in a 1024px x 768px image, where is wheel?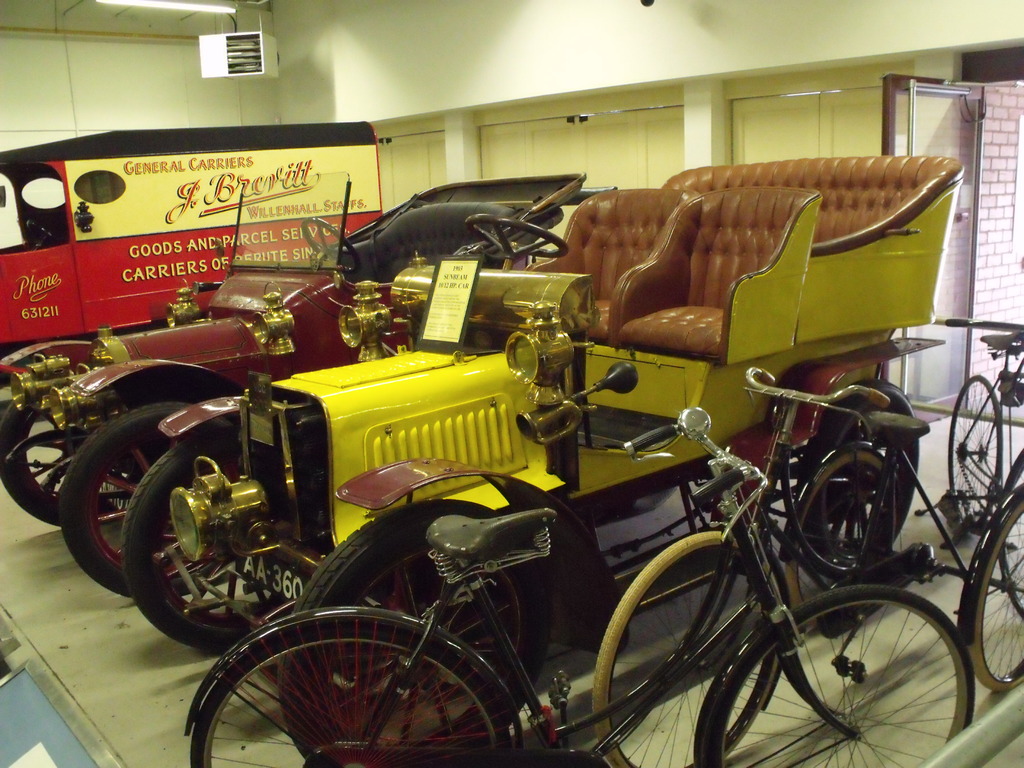
bbox(303, 217, 361, 275).
